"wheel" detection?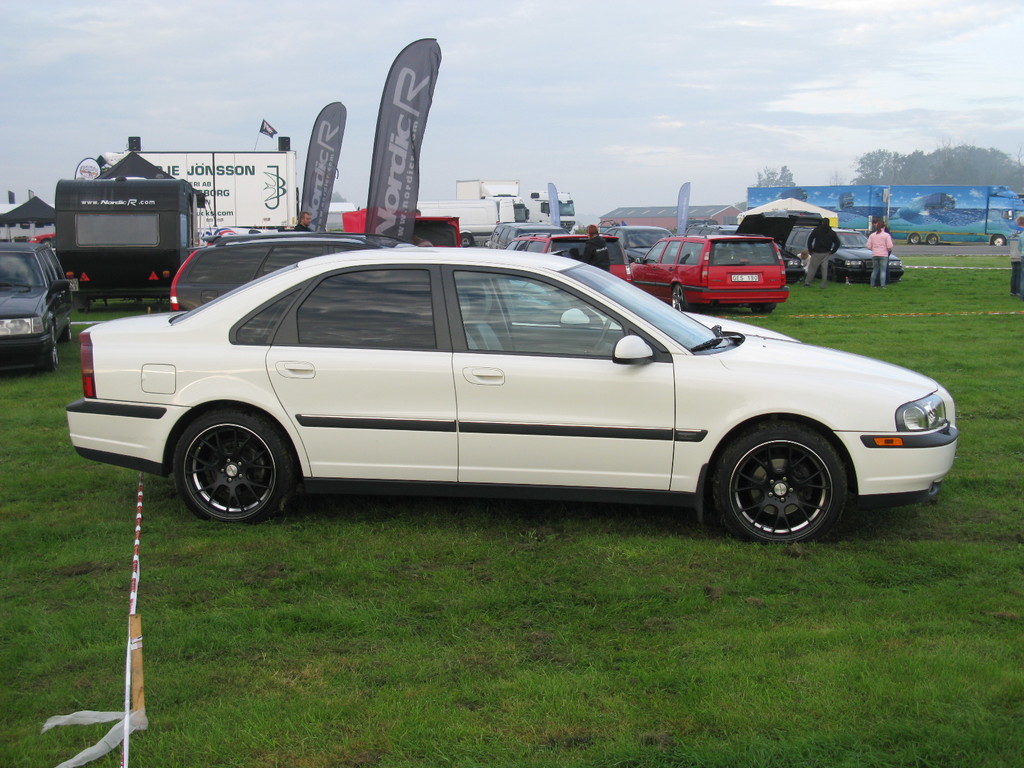
65,319,75,342
